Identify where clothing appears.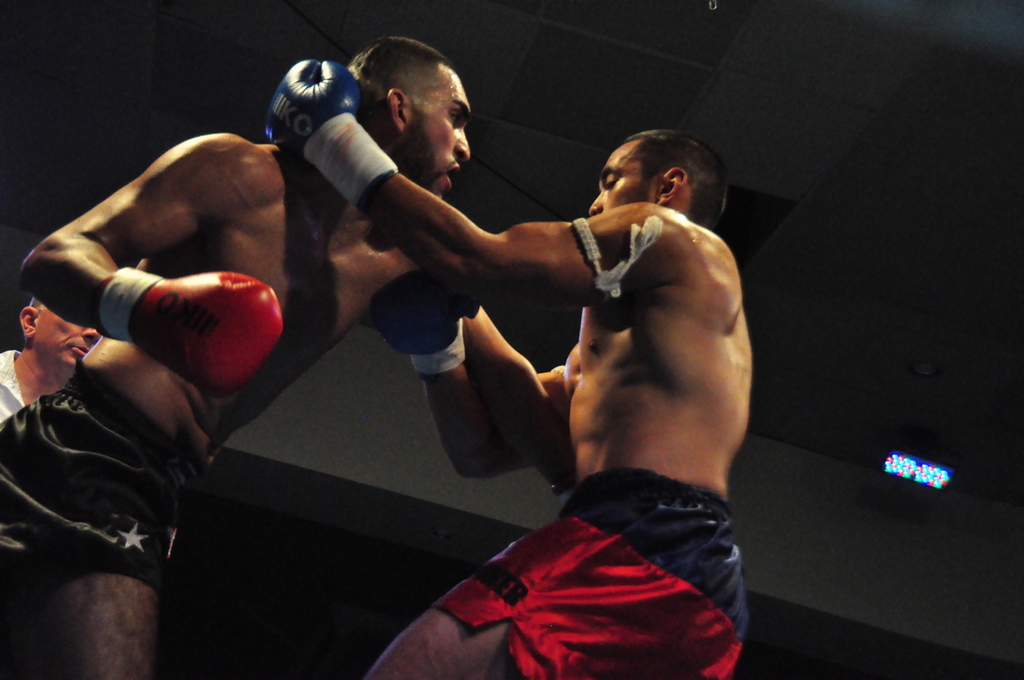
Appears at 418, 479, 750, 660.
